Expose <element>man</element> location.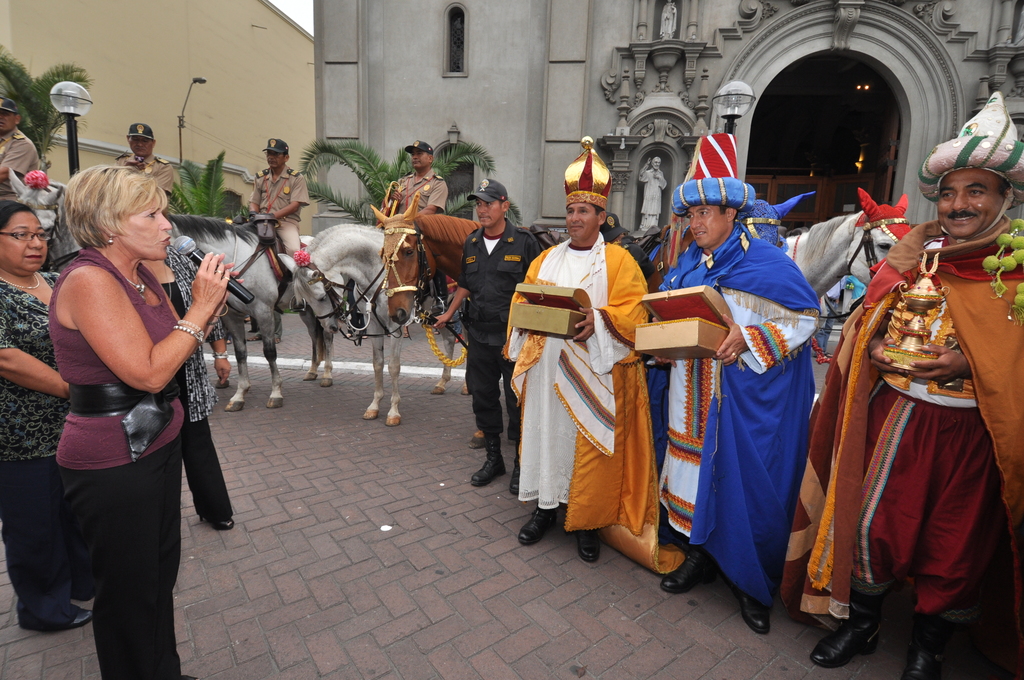
Exposed at {"left": 113, "top": 122, "right": 175, "bottom": 215}.
